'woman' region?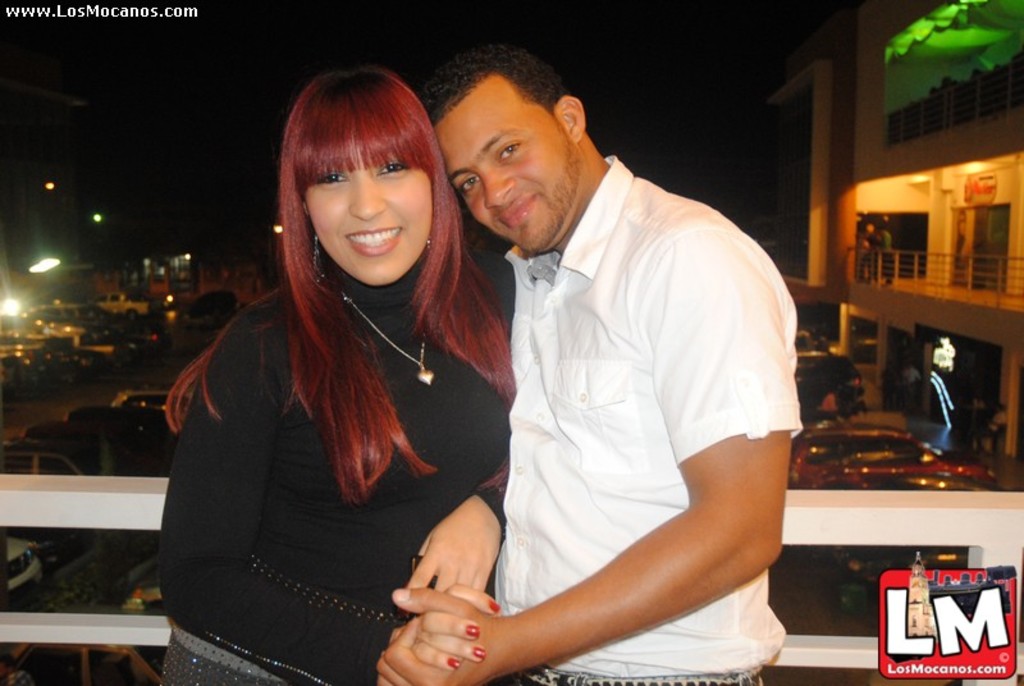
147, 65, 554, 685
